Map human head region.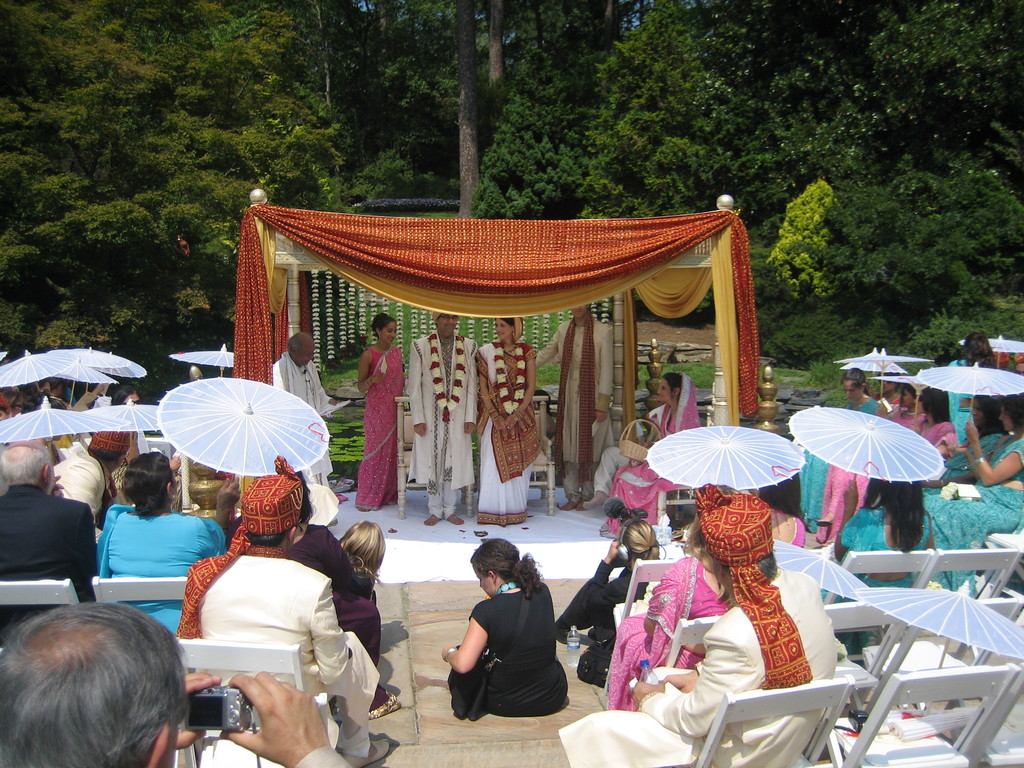
Mapped to {"x1": 692, "y1": 481, "x2": 738, "y2": 548}.
